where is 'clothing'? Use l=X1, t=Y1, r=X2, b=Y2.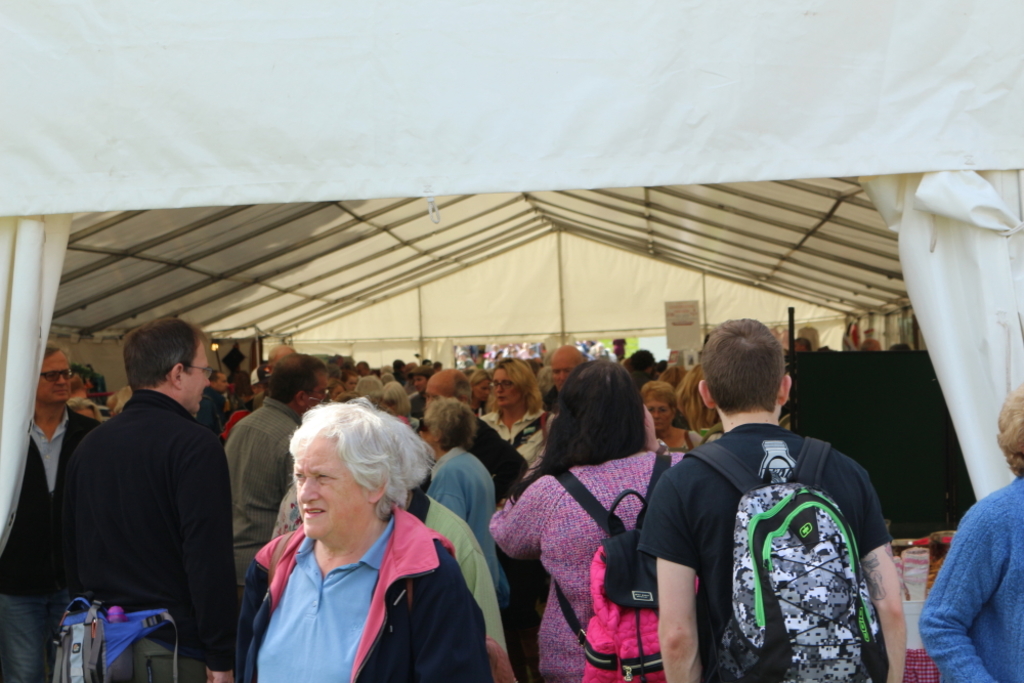
l=231, t=504, r=489, b=682.
